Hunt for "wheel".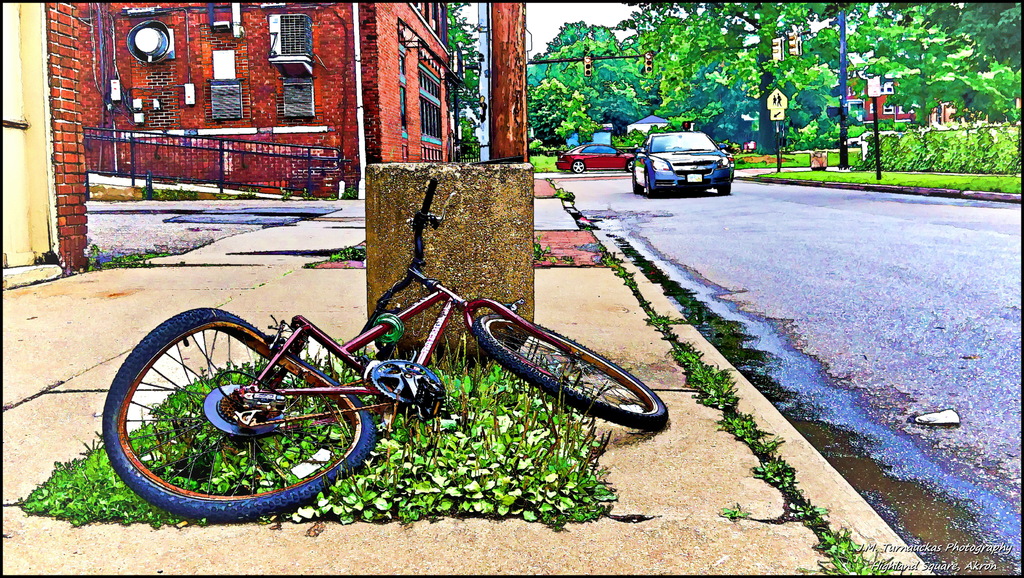
Hunted down at detection(717, 181, 729, 193).
